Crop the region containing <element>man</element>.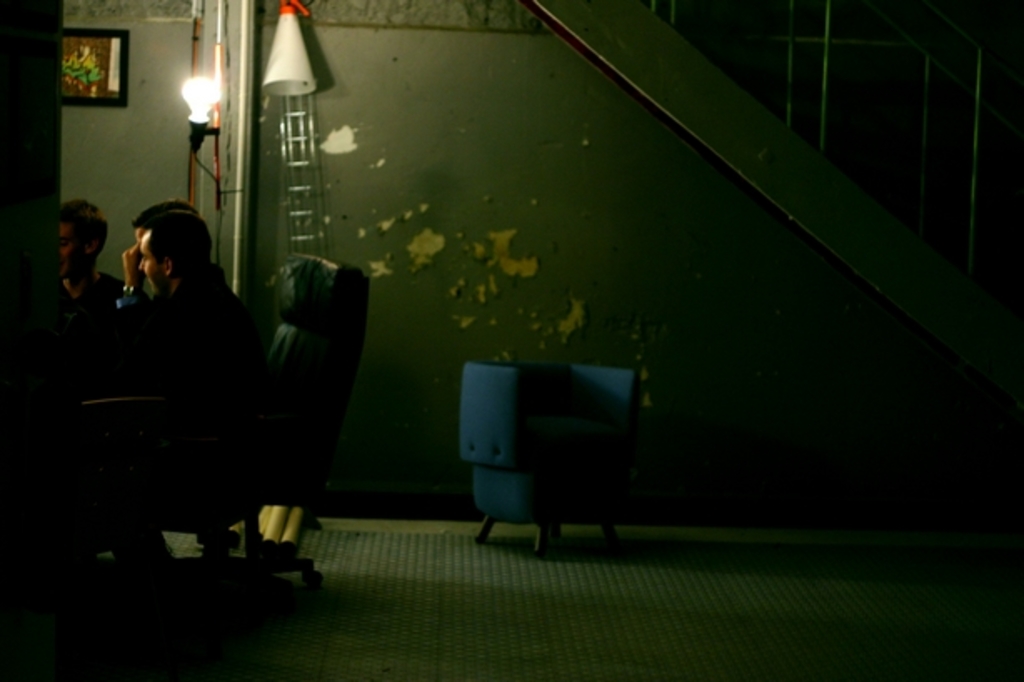
Crop region: bbox=[112, 200, 195, 315].
